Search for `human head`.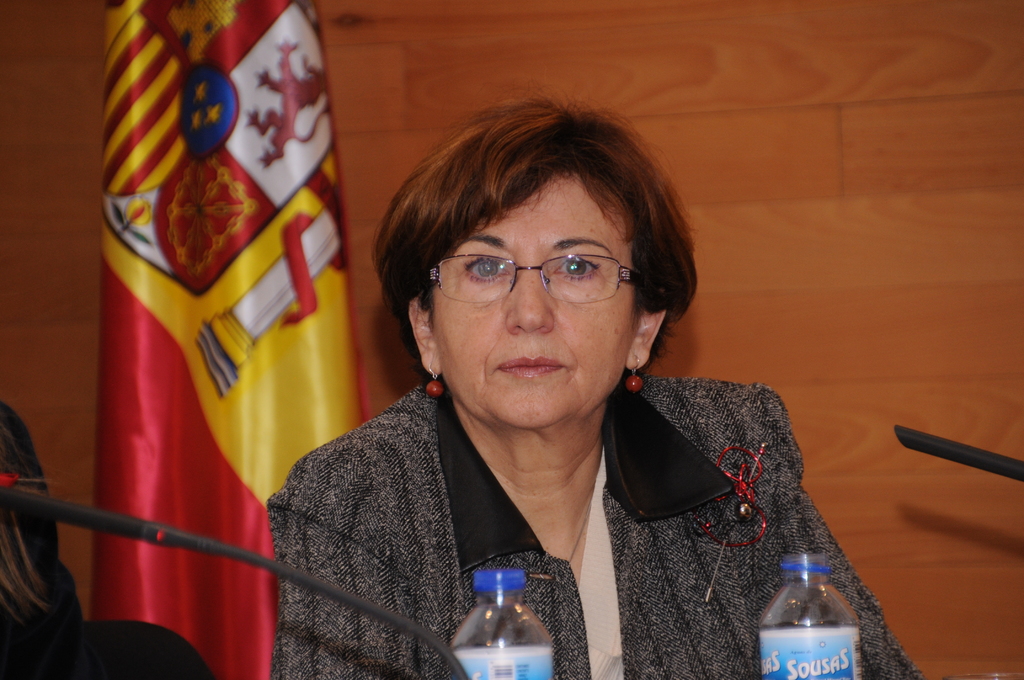
Found at BBox(368, 86, 703, 432).
